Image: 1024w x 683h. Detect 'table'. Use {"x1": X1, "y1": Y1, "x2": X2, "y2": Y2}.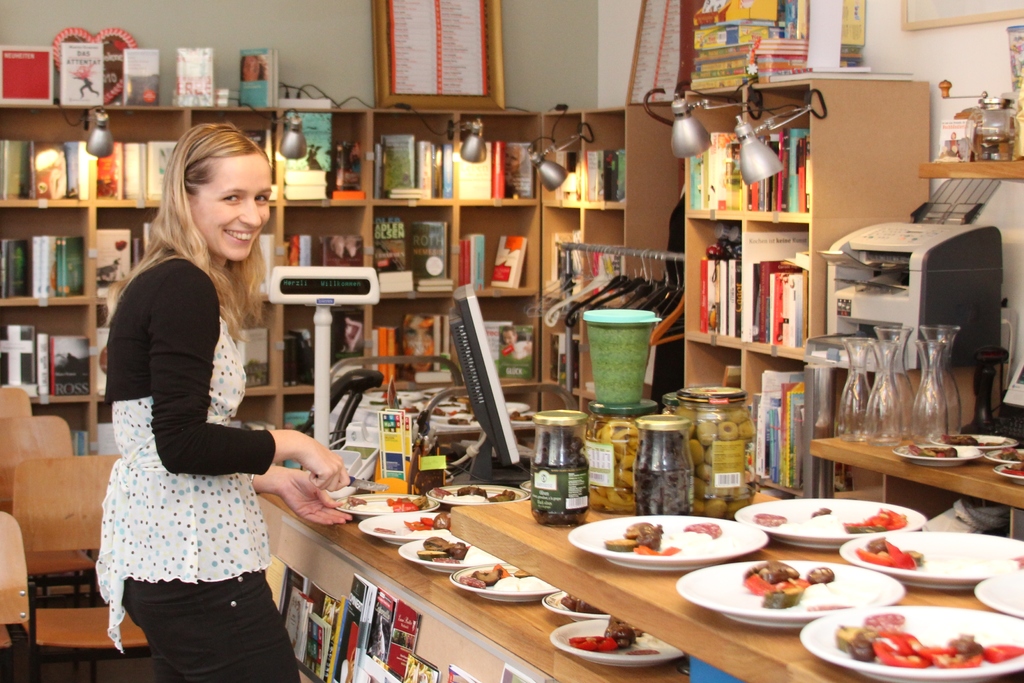
{"x1": 446, "y1": 493, "x2": 1023, "y2": 682}.
